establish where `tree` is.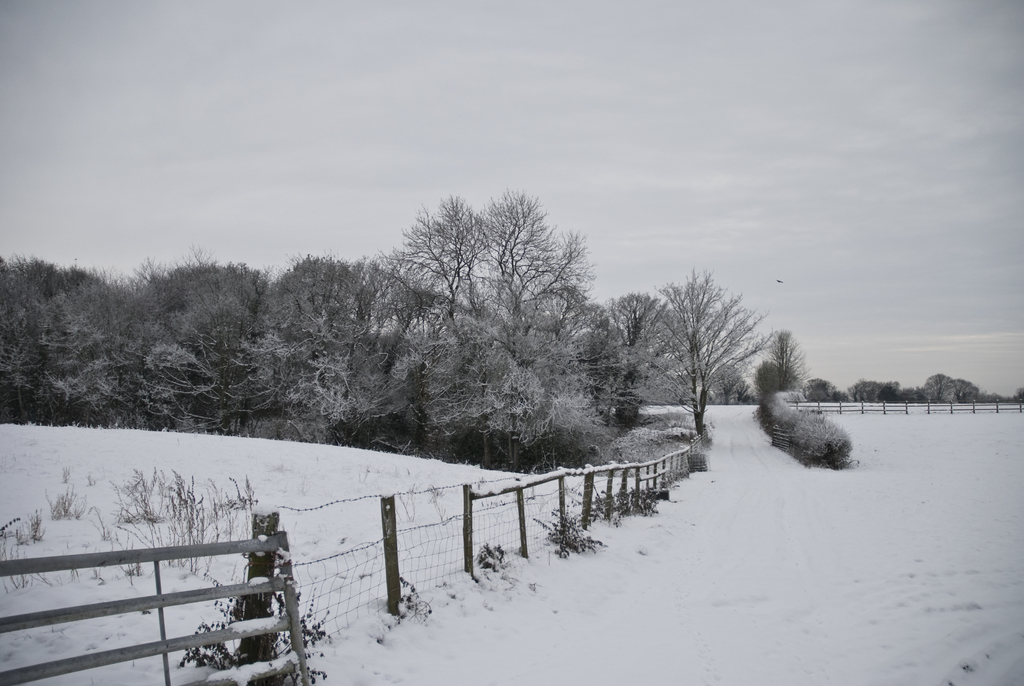
Established at l=391, t=335, r=578, b=450.
